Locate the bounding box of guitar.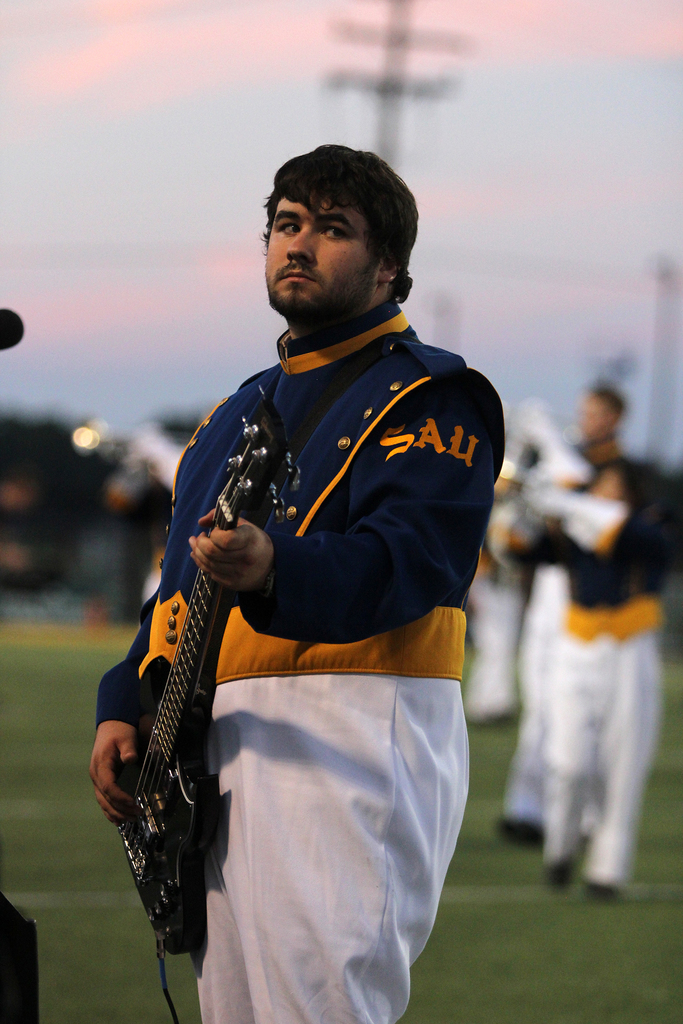
Bounding box: [x1=113, y1=401, x2=300, y2=958].
